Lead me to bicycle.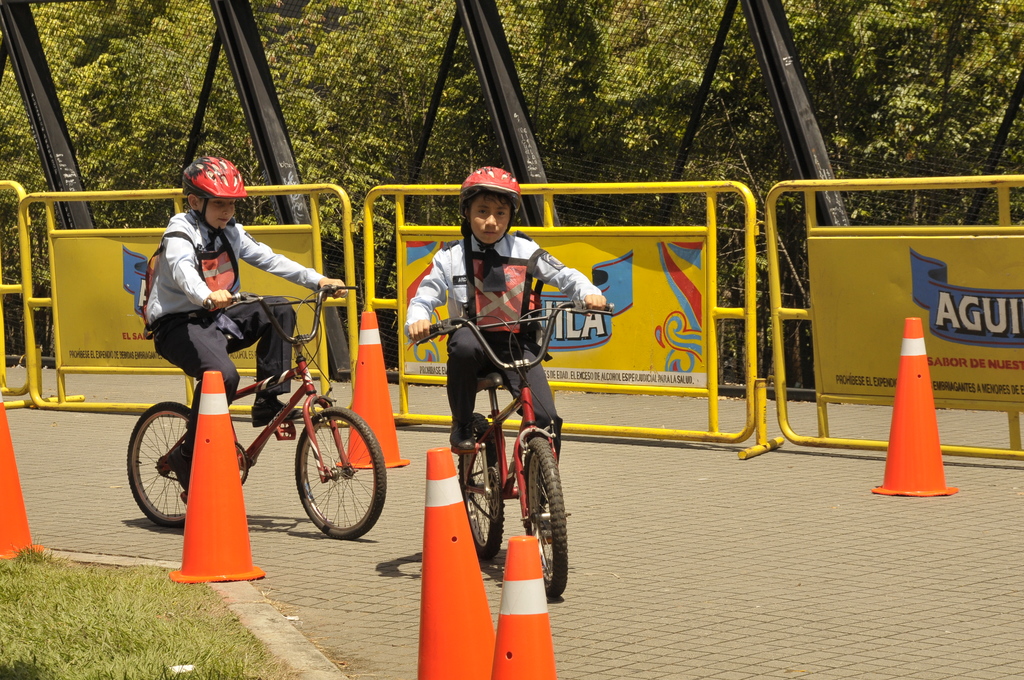
Lead to (left=408, top=304, right=617, bottom=587).
